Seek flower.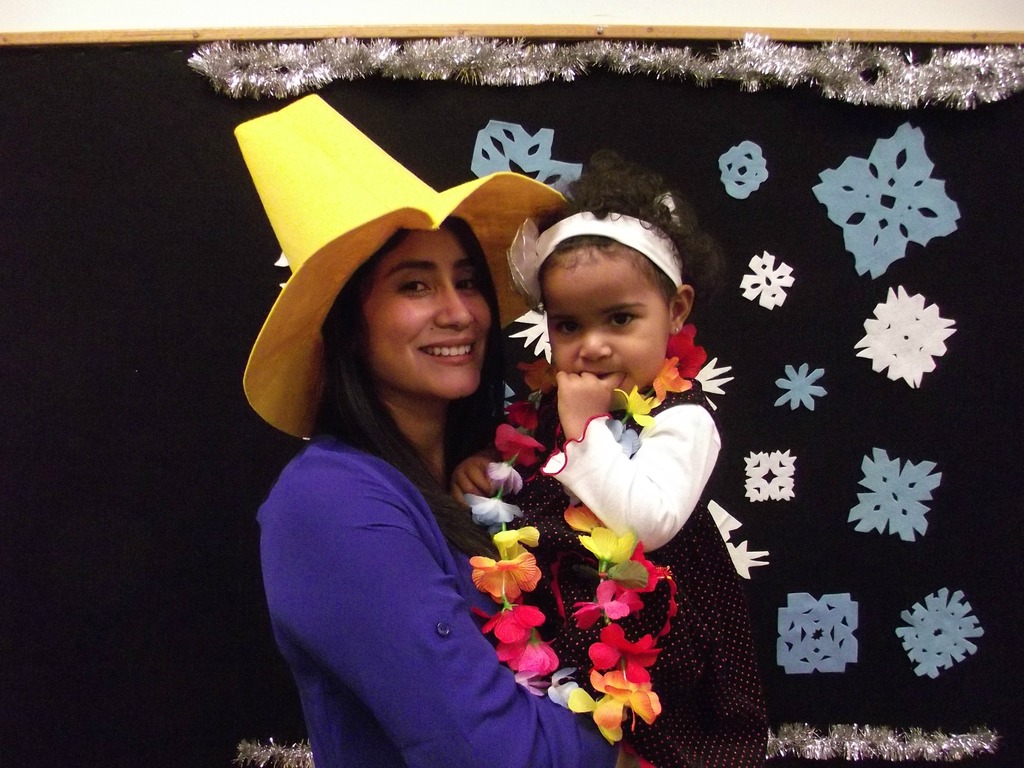
box(460, 492, 524, 530).
